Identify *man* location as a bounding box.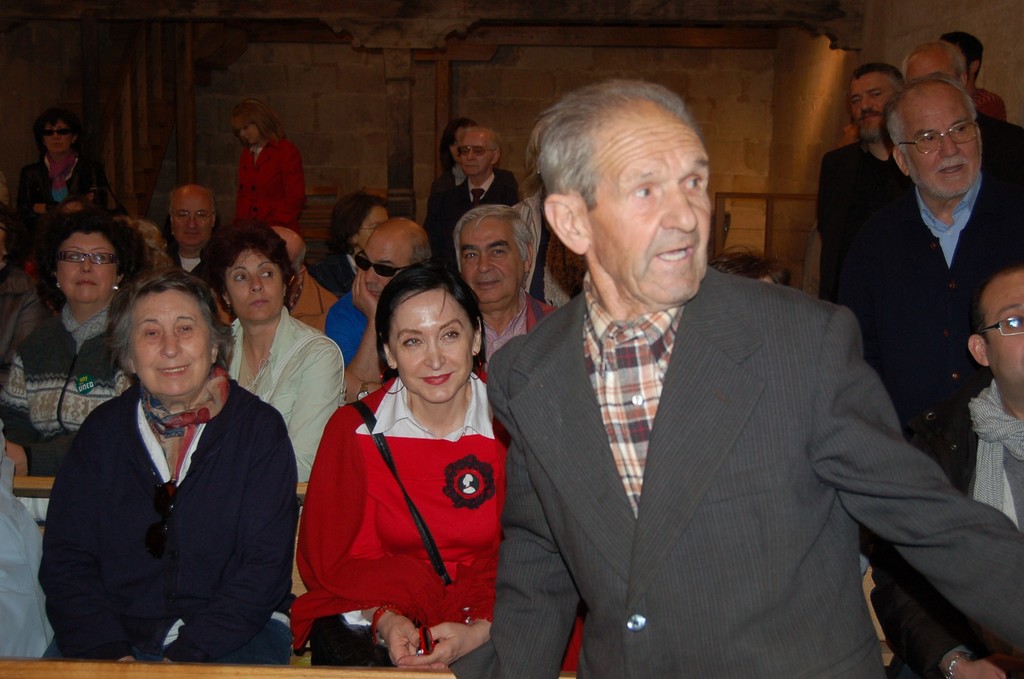
477,87,982,678.
